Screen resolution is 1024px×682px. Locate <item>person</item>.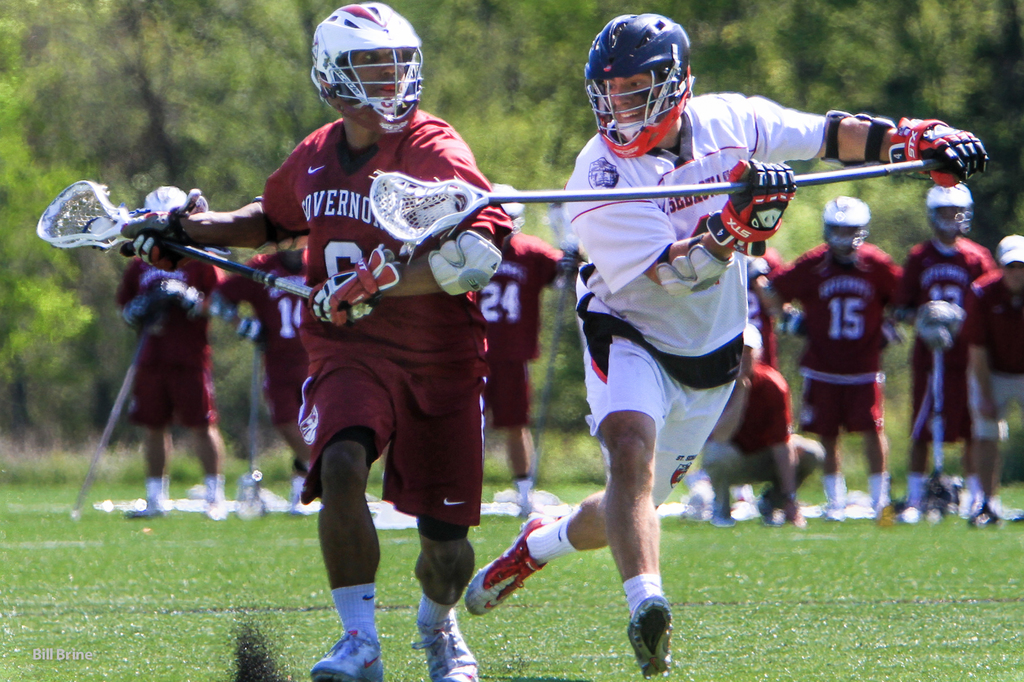
[x1=120, y1=186, x2=223, y2=517].
